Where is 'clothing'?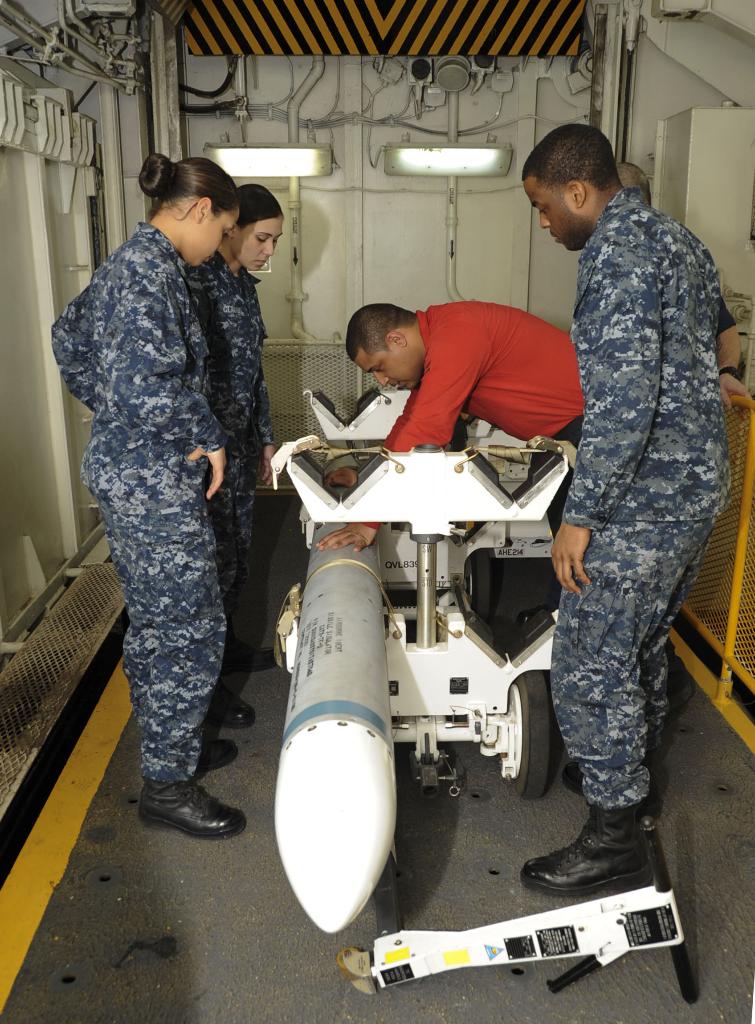
517, 124, 734, 870.
